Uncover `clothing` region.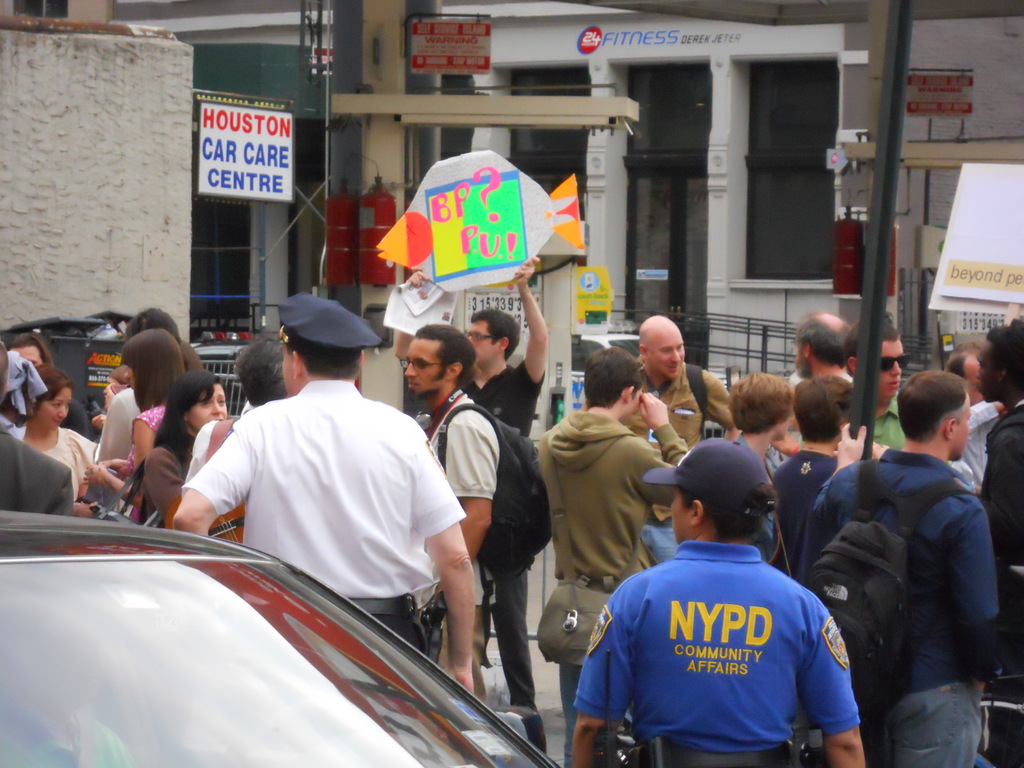
Uncovered: BBox(424, 384, 502, 695).
